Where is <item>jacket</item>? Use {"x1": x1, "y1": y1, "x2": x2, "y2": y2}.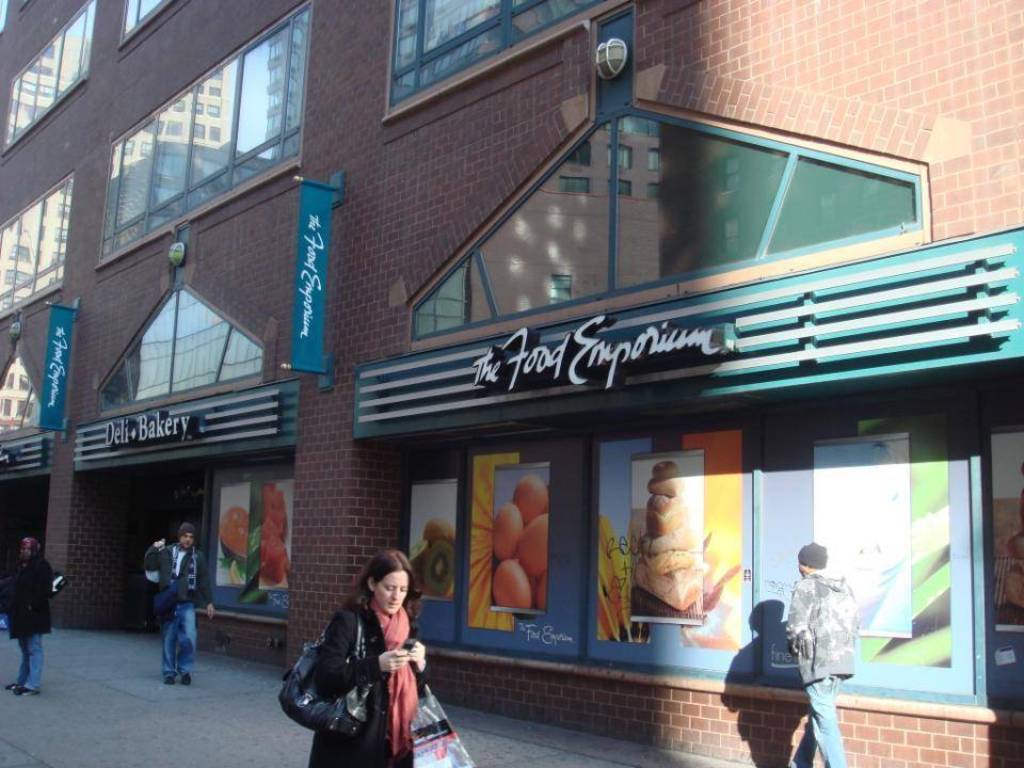
{"x1": 0, "y1": 537, "x2": 53, "y2": 647}.
